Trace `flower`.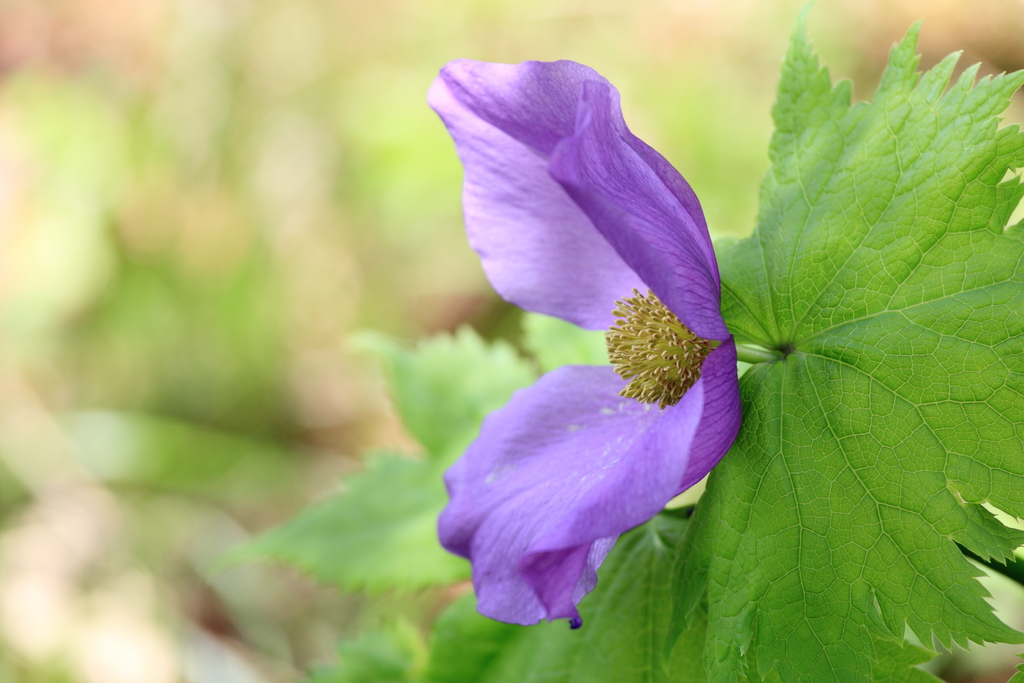
Traced to locate(432, 78, 752, 609).
